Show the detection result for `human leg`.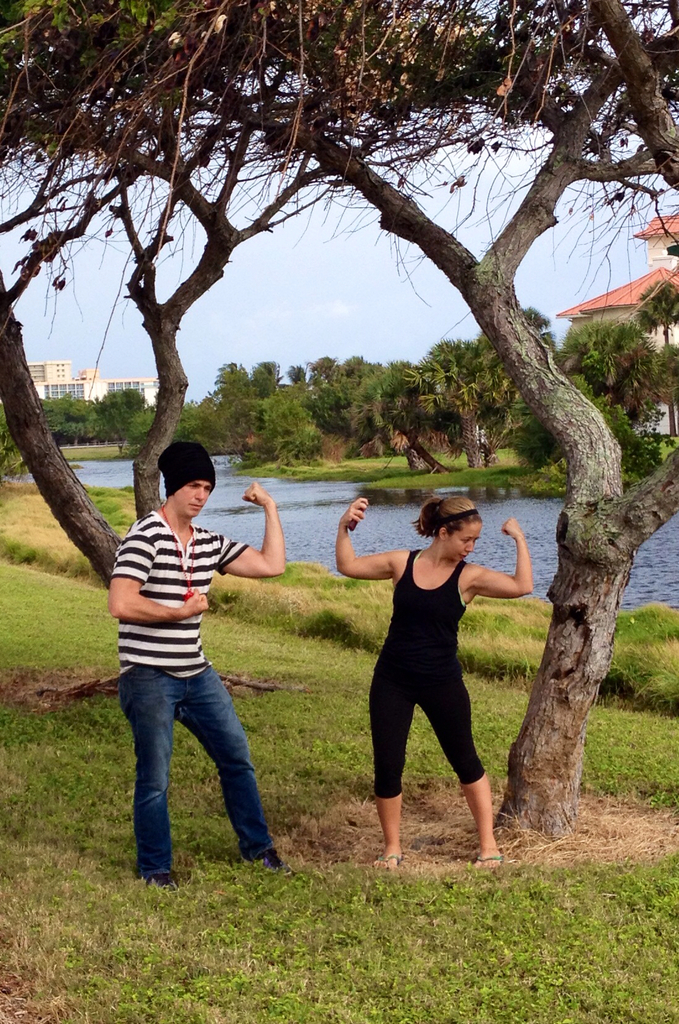
region(117, 662, 175, 874).
